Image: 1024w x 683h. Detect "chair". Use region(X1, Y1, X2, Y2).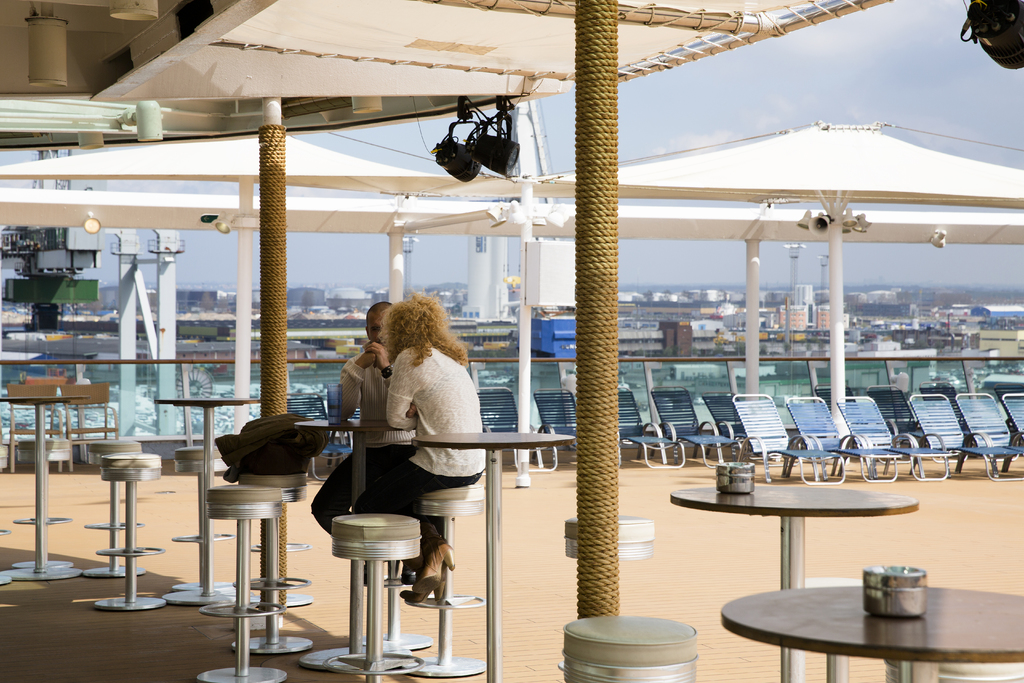
region(653, 384, 729, 468).
